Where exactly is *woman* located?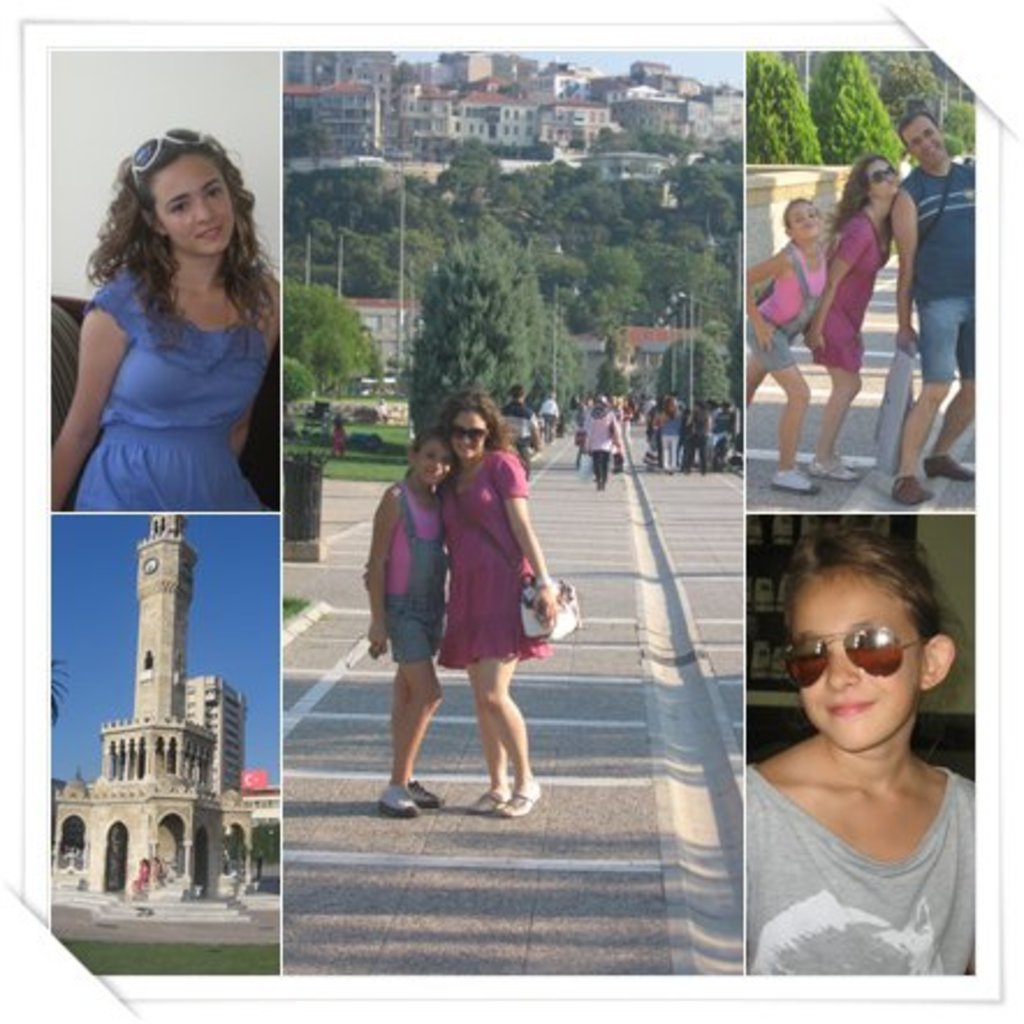
Its bounding box is left=396, top=389, right=568, bottom=795.
